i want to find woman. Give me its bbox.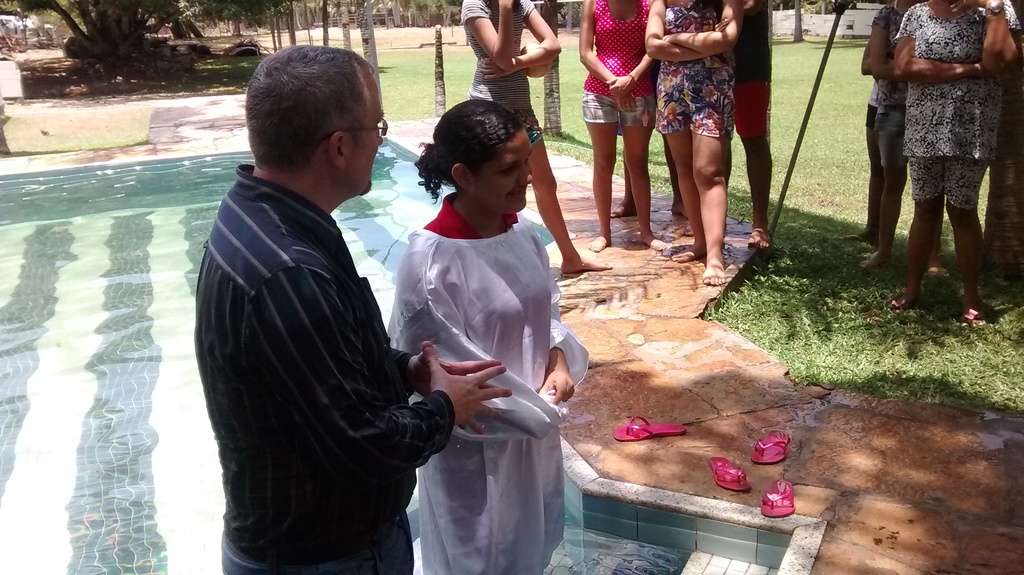
(461,0,612,271).
